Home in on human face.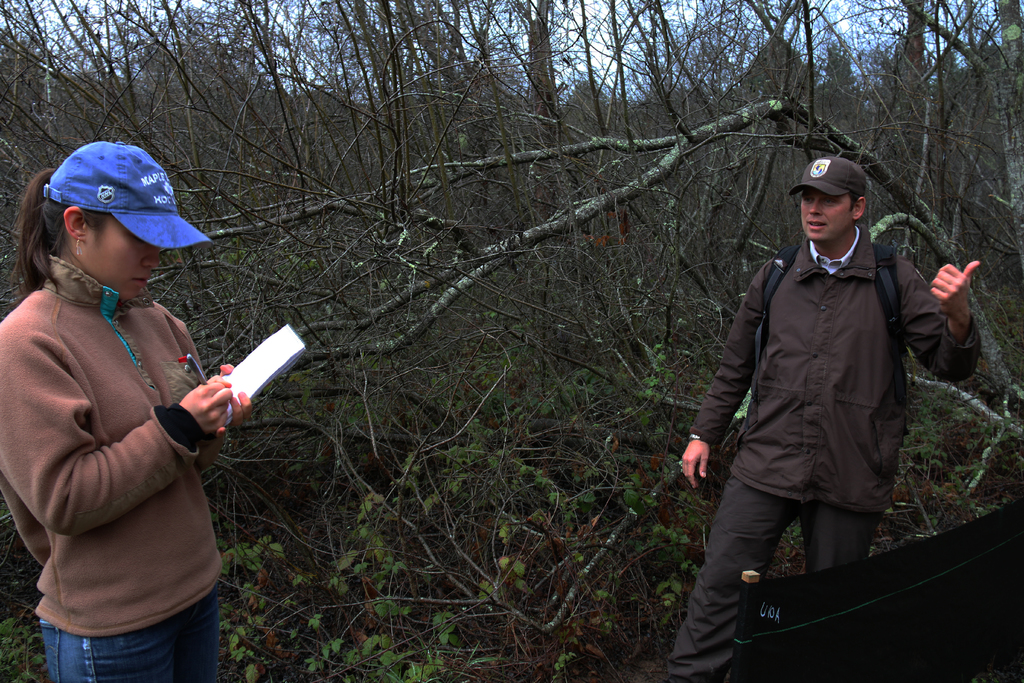
Homed in at 68, 209, 166, 308.
